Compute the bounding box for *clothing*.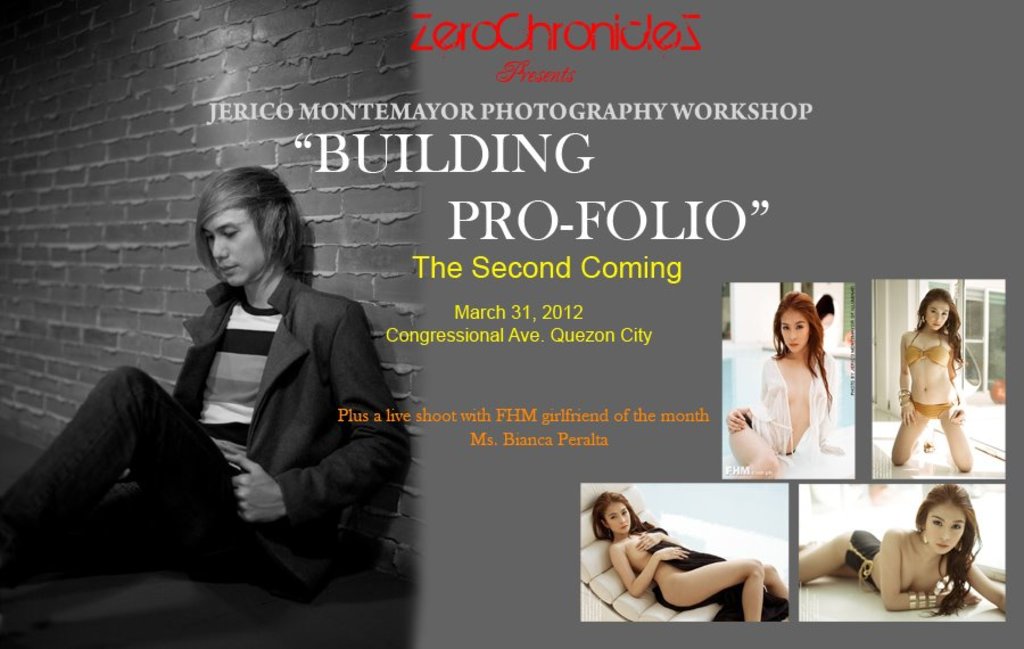
crop(899, 324, 955, 371).
